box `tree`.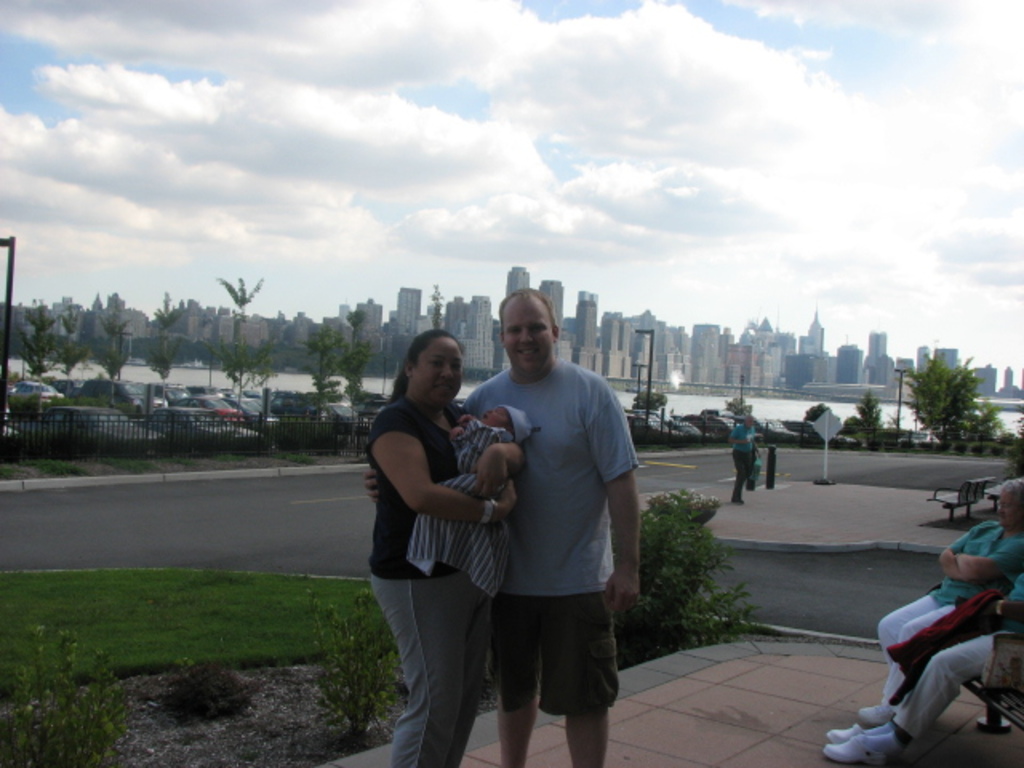
select_region(58, 306, 91, 400).
